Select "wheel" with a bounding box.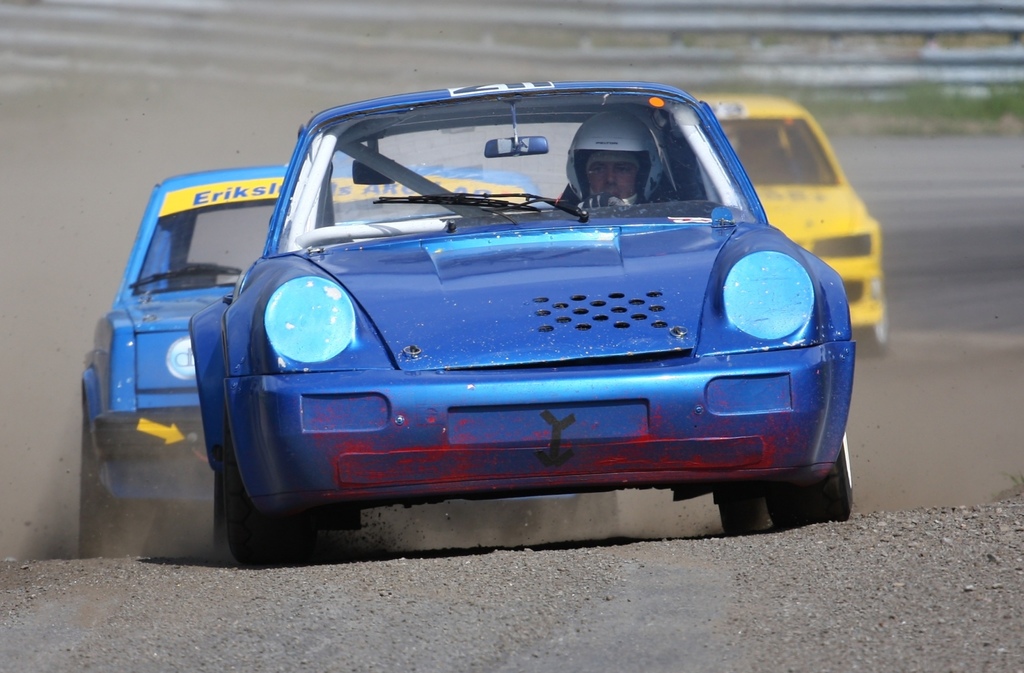
764,434,853,526.
